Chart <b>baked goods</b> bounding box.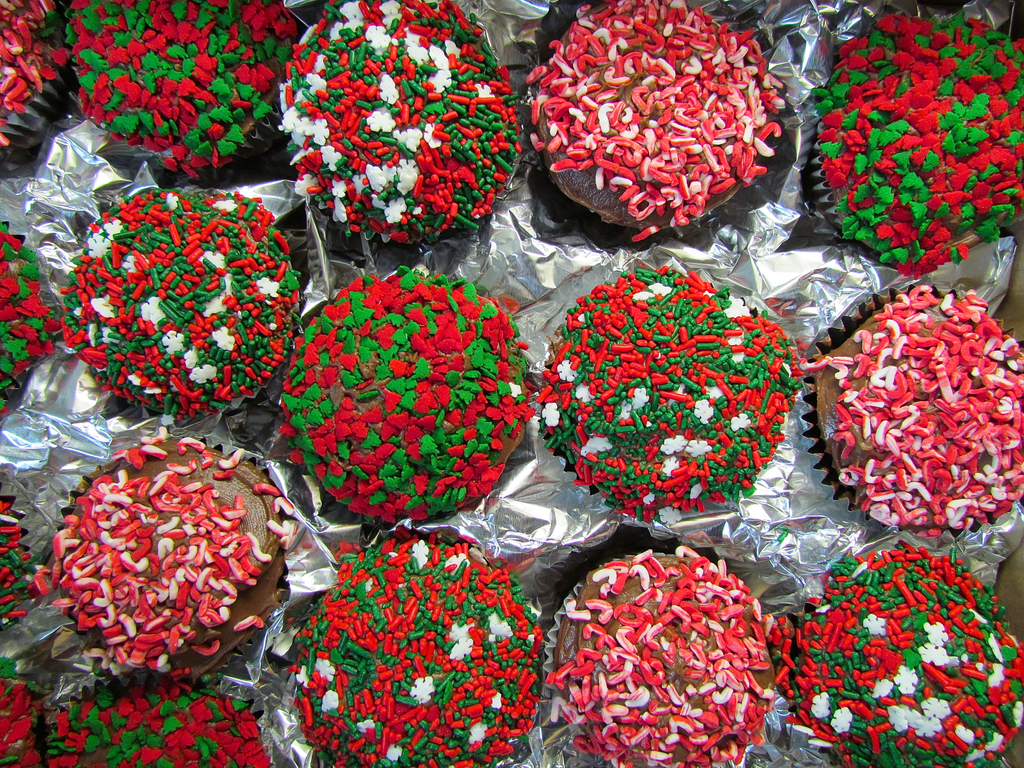
Charted: [70,0,300,179].
